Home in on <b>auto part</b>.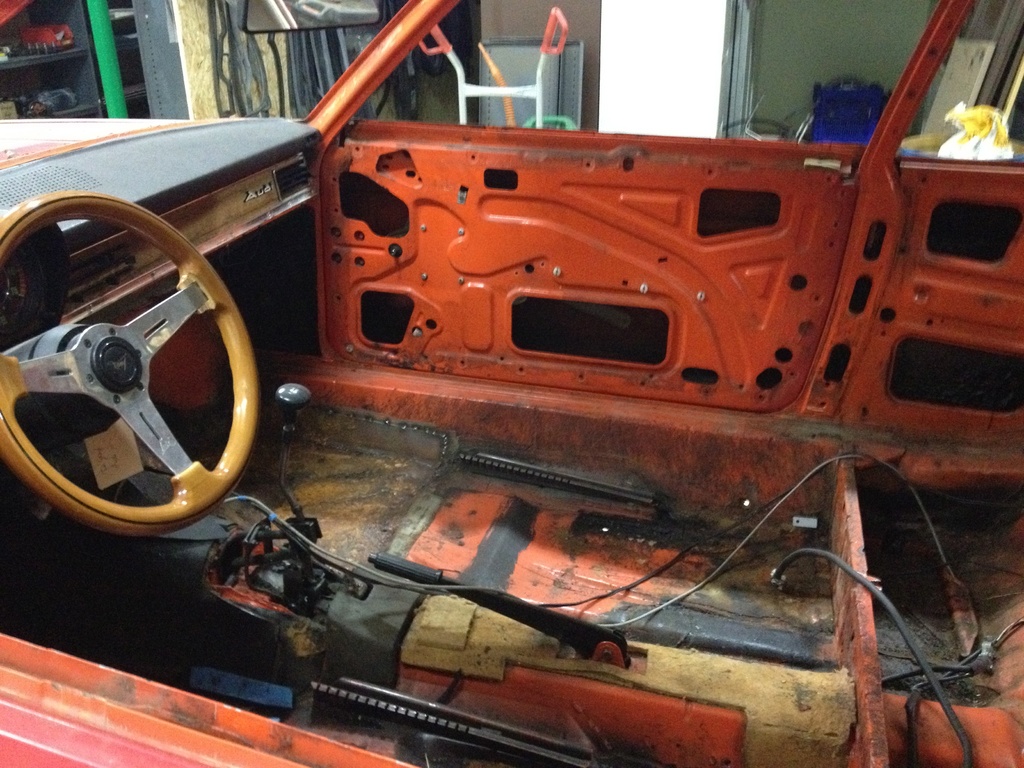
Homed in at x1=14, y1=157, x2=294, y2=573.
